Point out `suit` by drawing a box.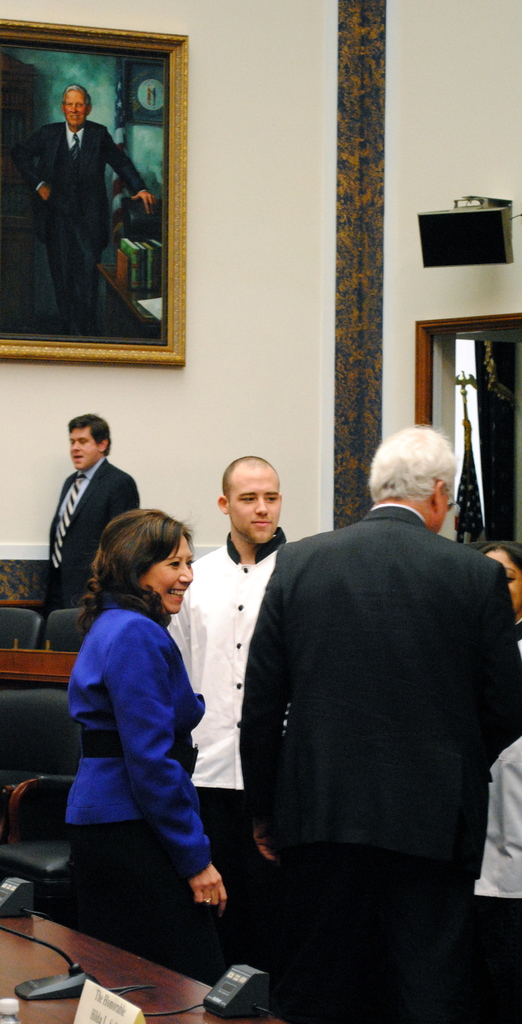
<bbox>43, 460, 143, 613</bbox>.
